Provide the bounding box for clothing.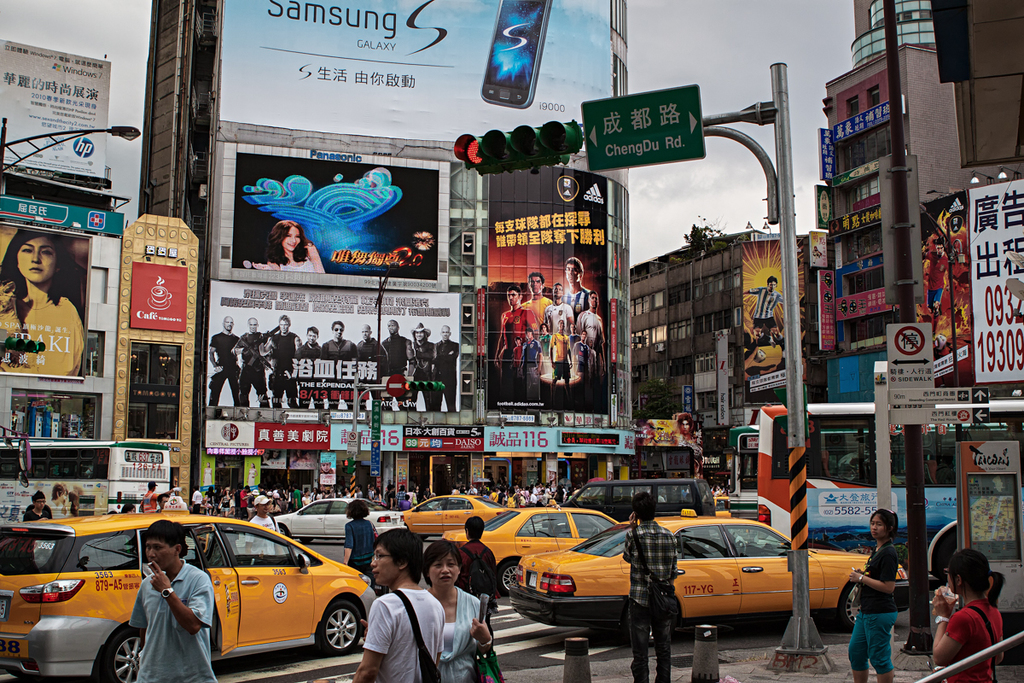
crop(461, 538, 489, 607).
